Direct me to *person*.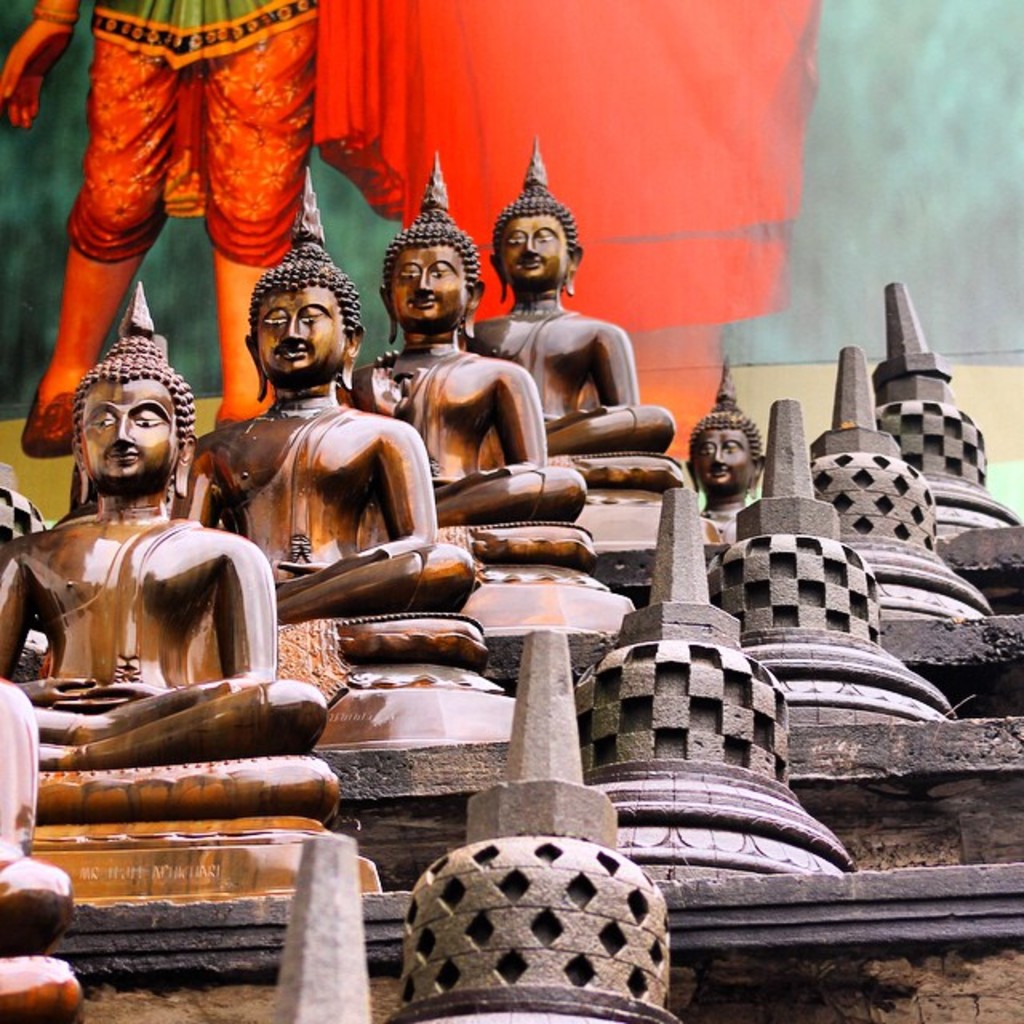
Direction: [x1=0, y1=334, x2=331, y2=771].
